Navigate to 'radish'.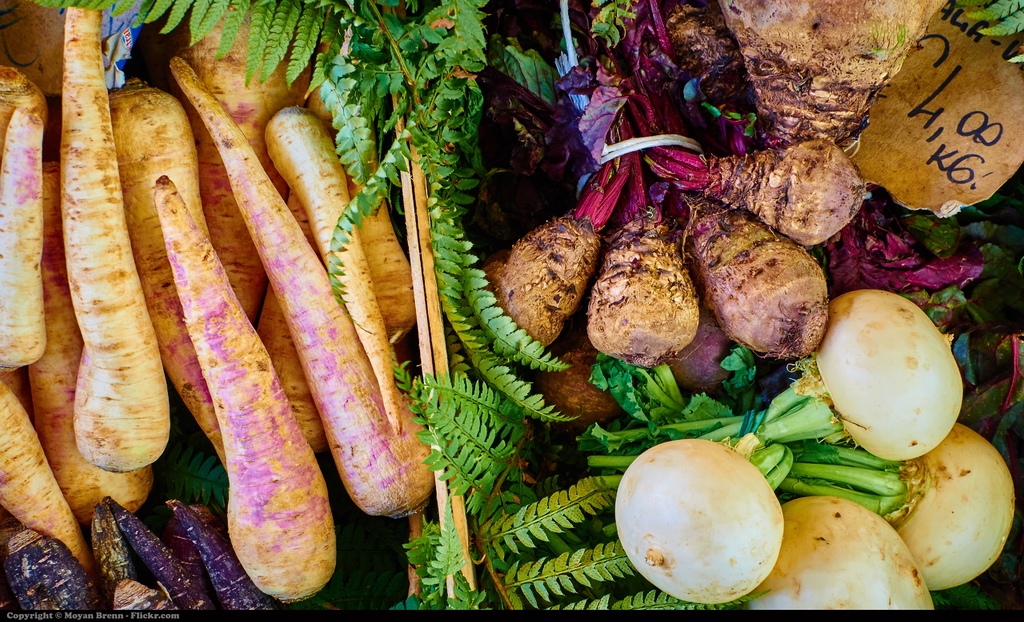
Navigation target: crop(641, 290, 963, 460).
